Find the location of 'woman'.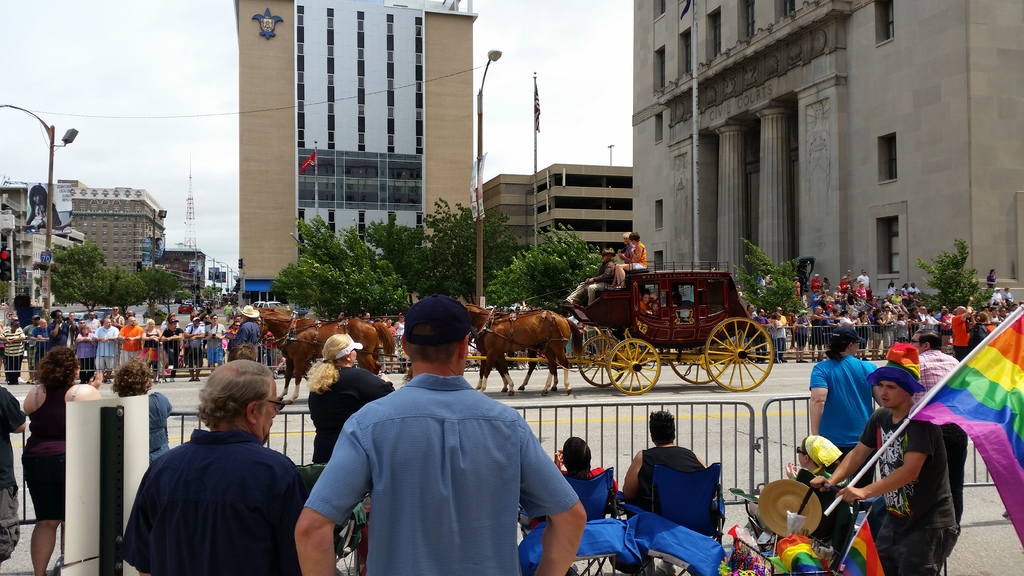
Location: {"x1": 838, "y1": 273, "x2": 849, "y2": 291}.
